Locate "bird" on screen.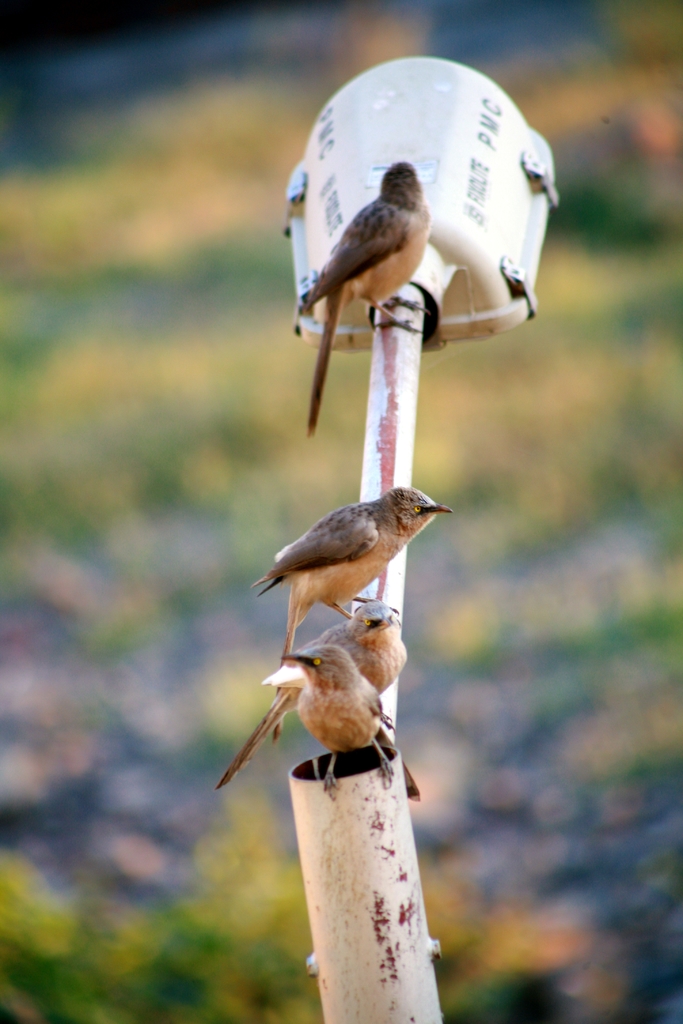
On screen at 218 600 418 784.
